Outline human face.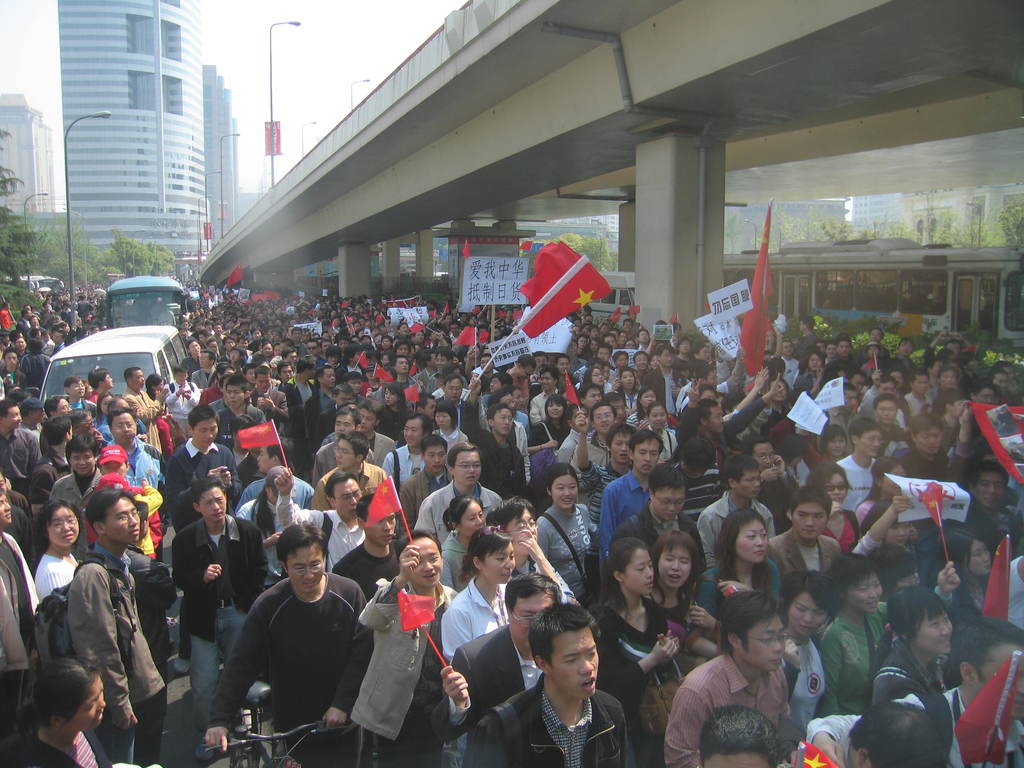
Outline: crop(99, 463, 125, 479).
